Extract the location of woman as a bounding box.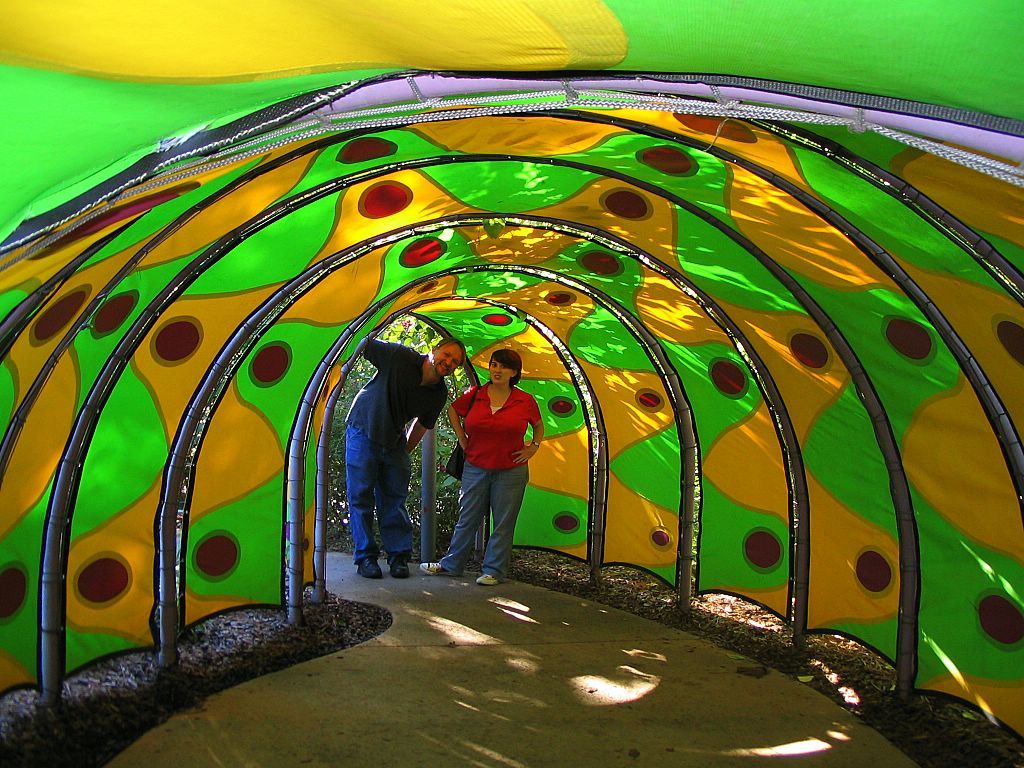
[415, 349, 554, 592].
